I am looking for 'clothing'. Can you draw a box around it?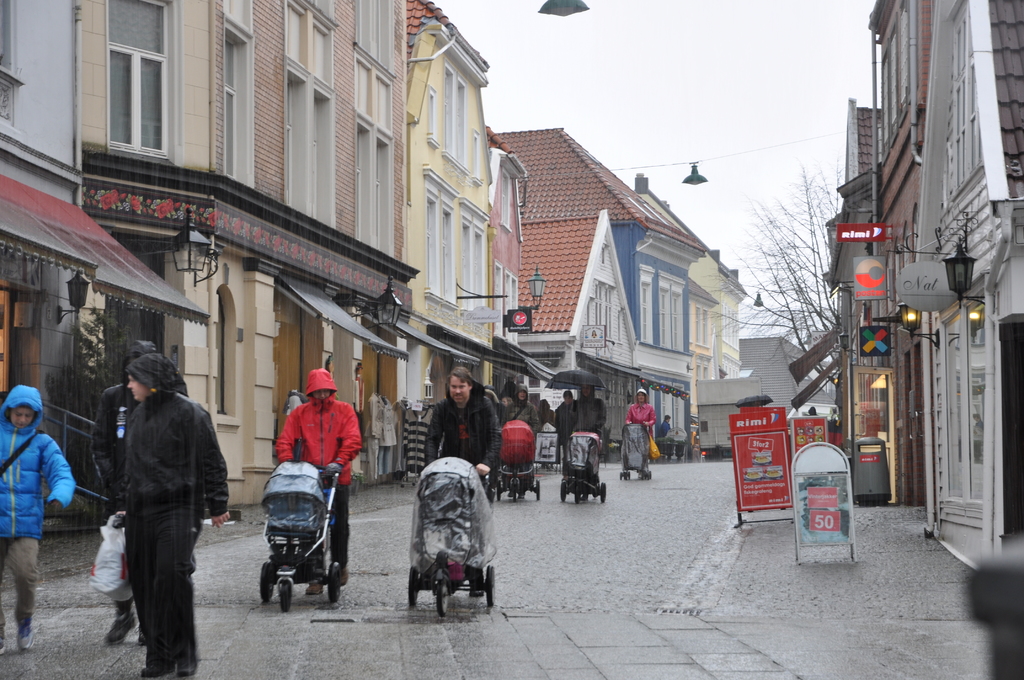
Sure, the bounding box is {"left": 506, "top": 394, "right": 542, "bottom": 465}.
